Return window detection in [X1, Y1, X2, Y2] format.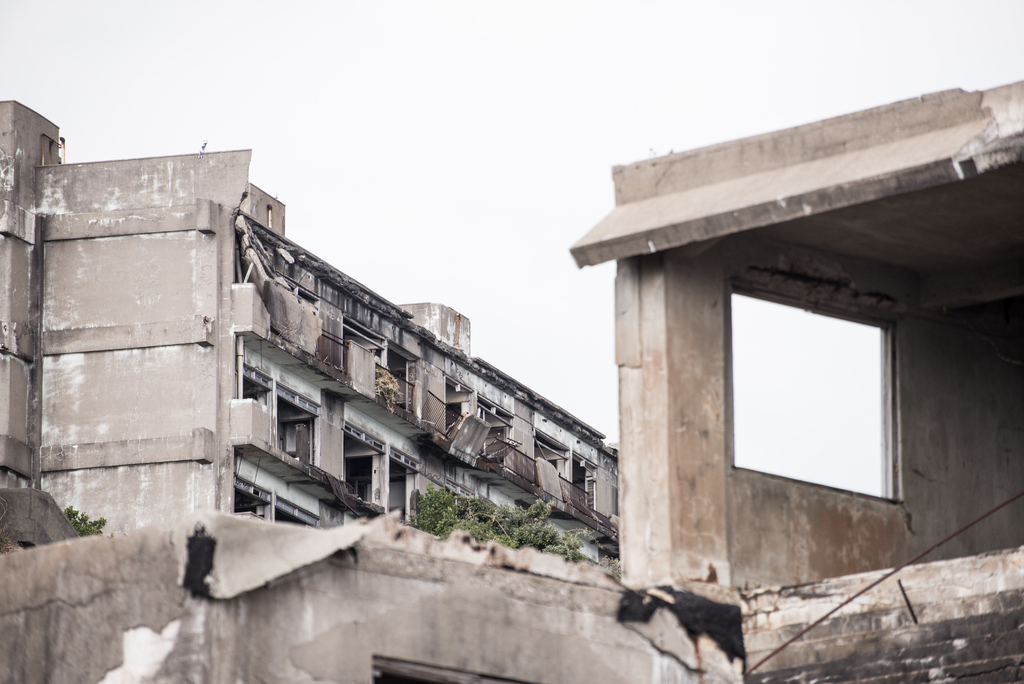
[712, 252, 922, 529].
